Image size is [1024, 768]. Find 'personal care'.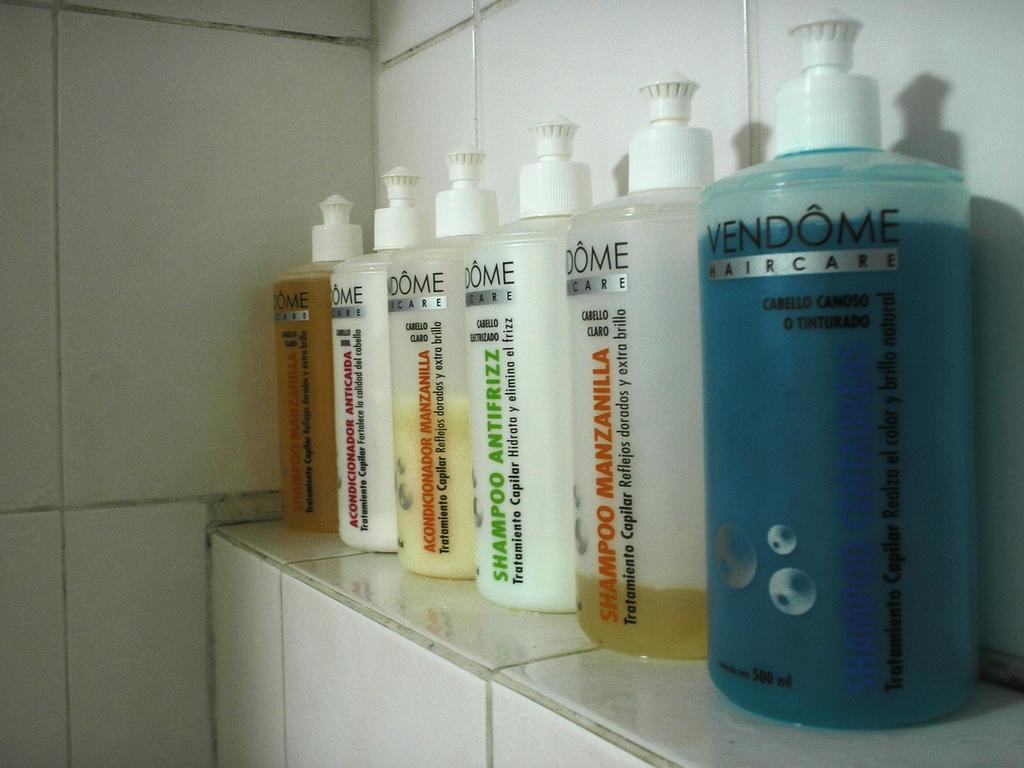
rect(330, 164, 422, 547).
